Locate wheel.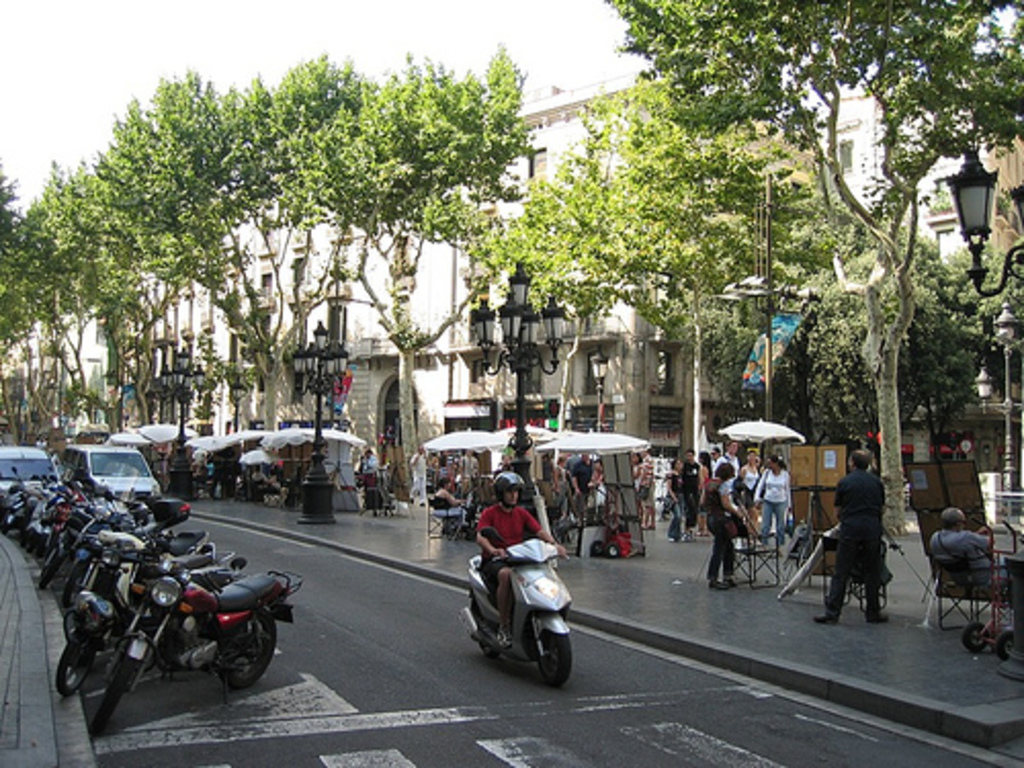
Bounding box: (x1=477, y1=639, x2=498, y2=662).
